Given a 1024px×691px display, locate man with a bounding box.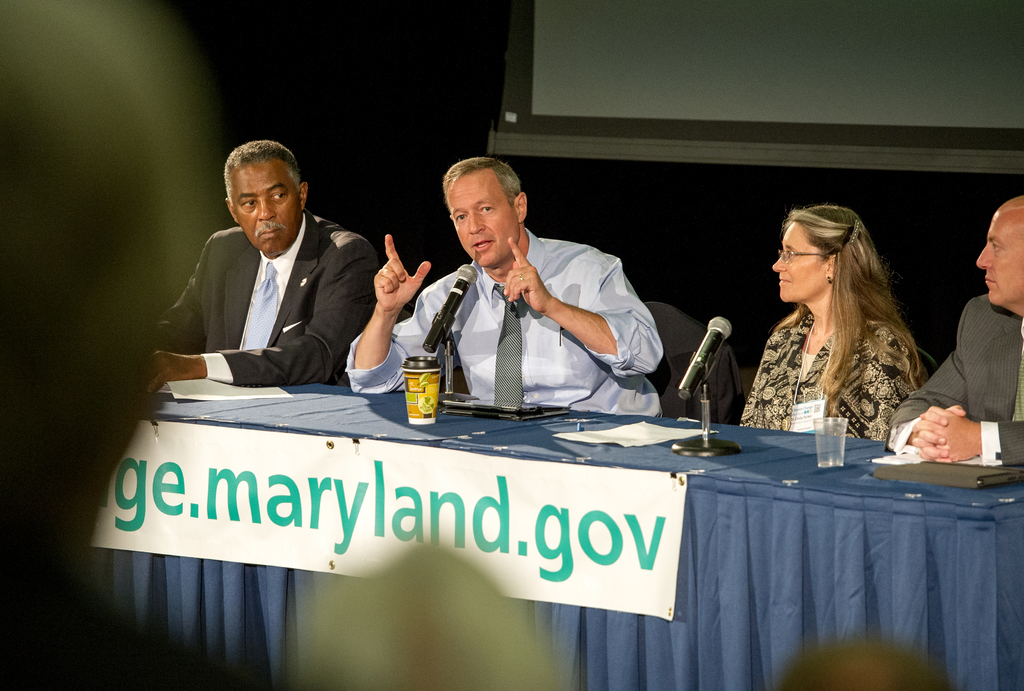
Located: BBox(341, 156, 665, 418).
